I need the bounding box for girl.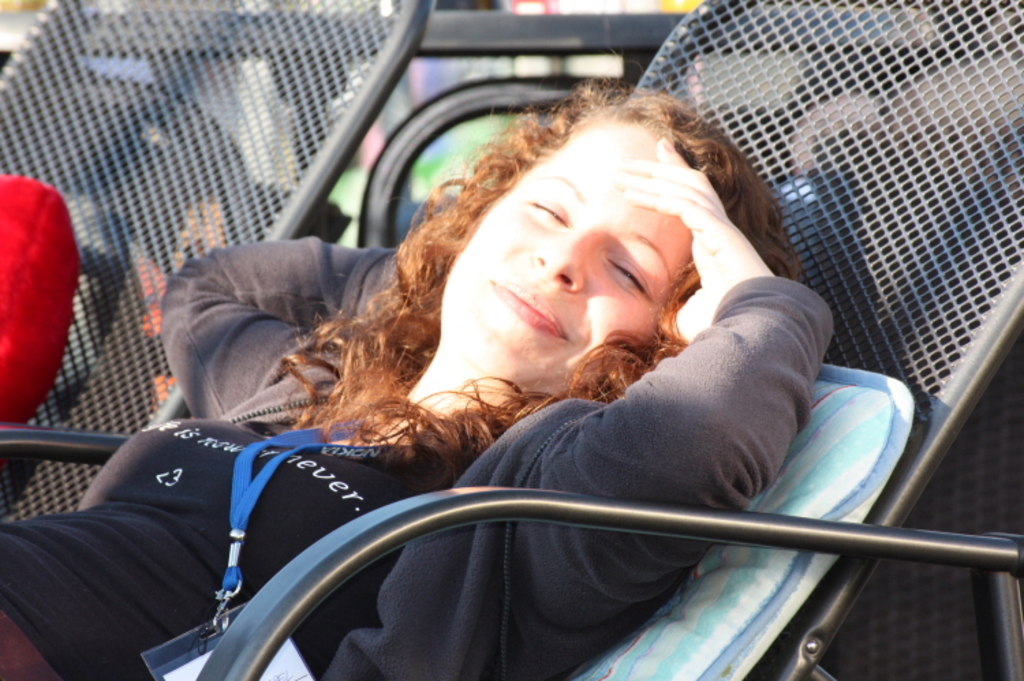
Here it is: bbox=(0, 81, 829, 680).
